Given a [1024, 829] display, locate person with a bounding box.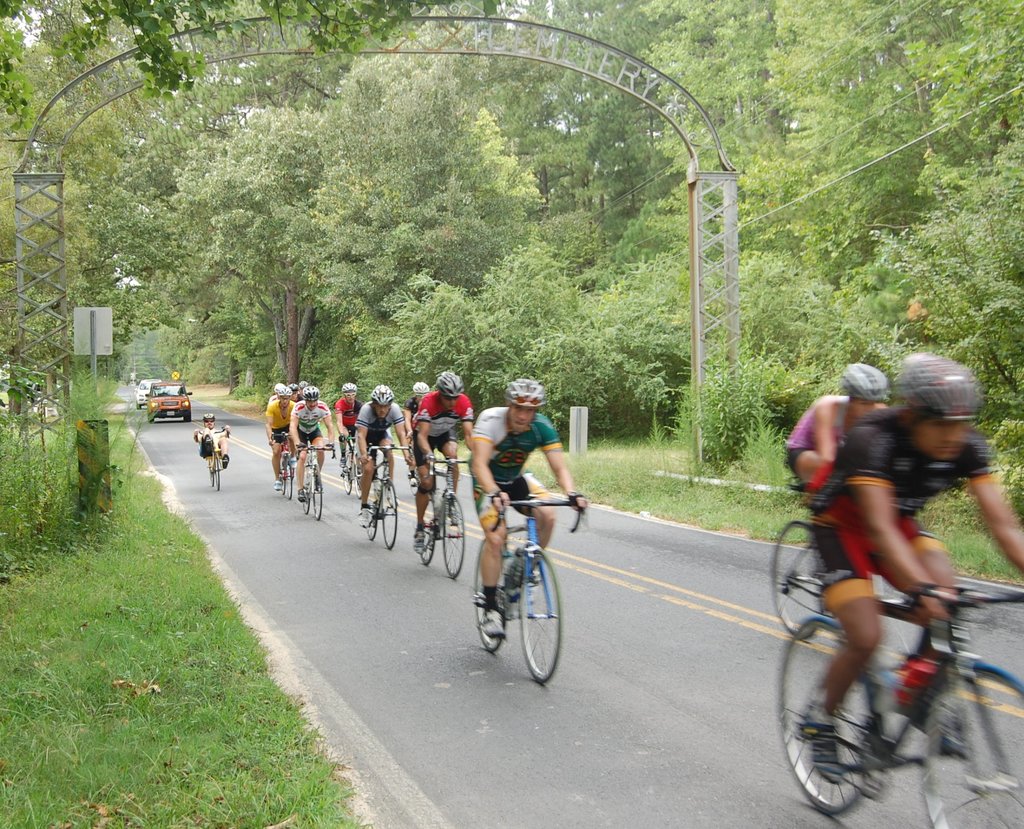
Located: Rect(413, 376, 472, 555).
